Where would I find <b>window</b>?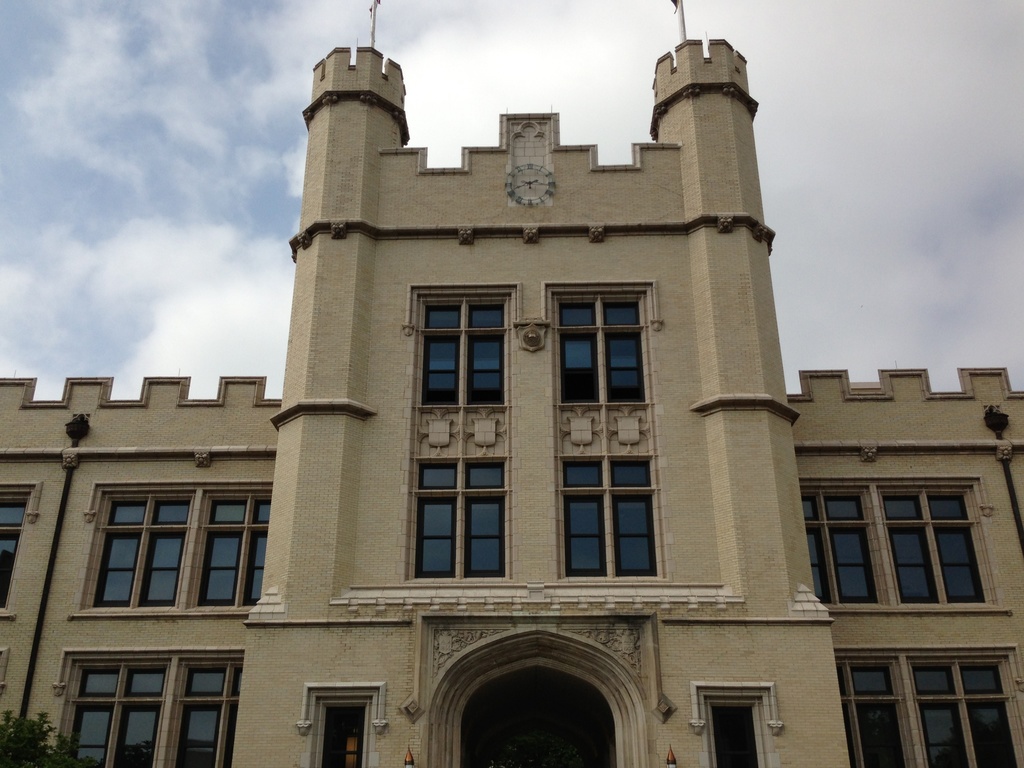
At {"x1": 913, "y1": 644, "x2": 1023, "y2": 767}.
